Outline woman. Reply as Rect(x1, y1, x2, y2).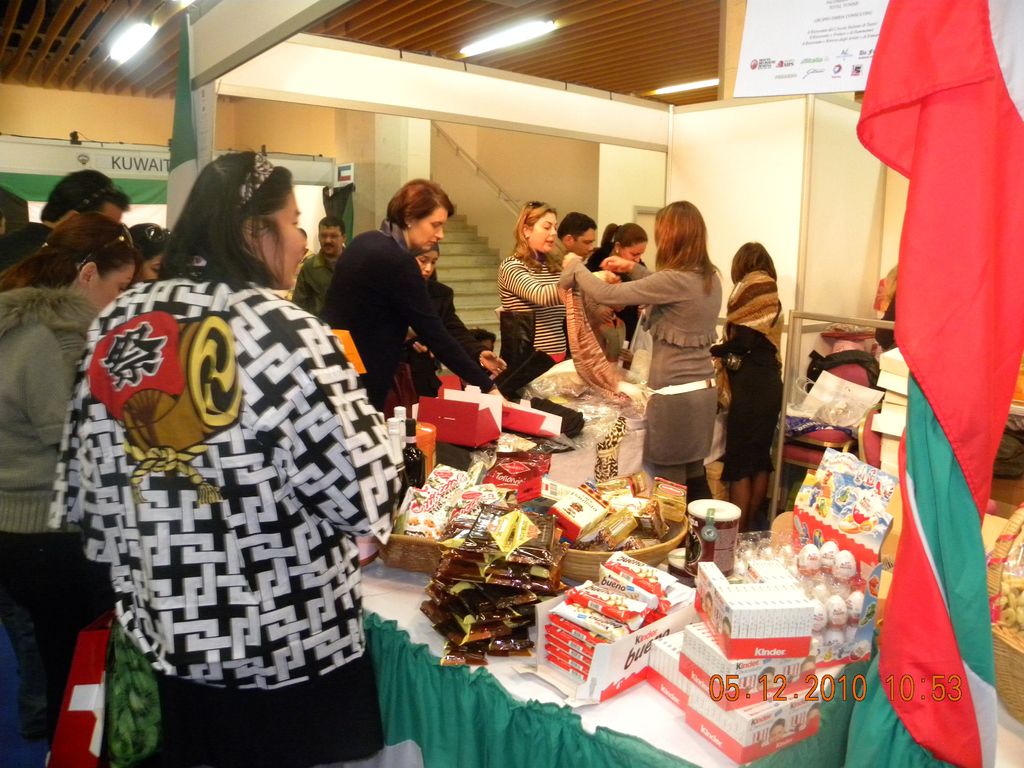
Rect(584, 218, 652, 371).
